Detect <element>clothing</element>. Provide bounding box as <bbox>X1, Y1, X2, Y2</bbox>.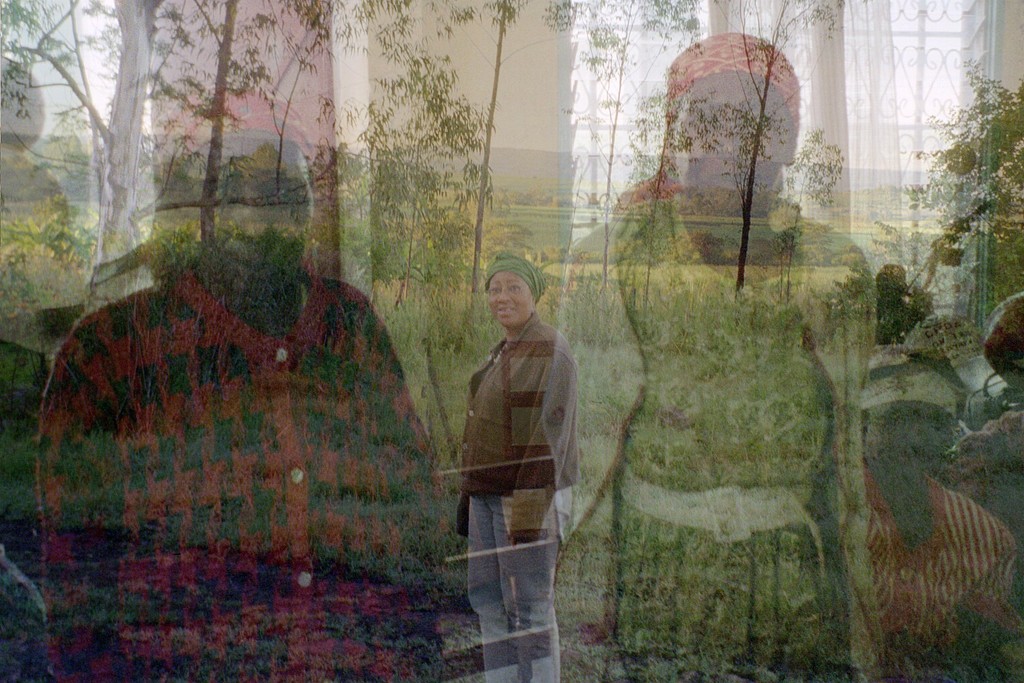
<bbox>40, 225, 437, 628</bbox>.
